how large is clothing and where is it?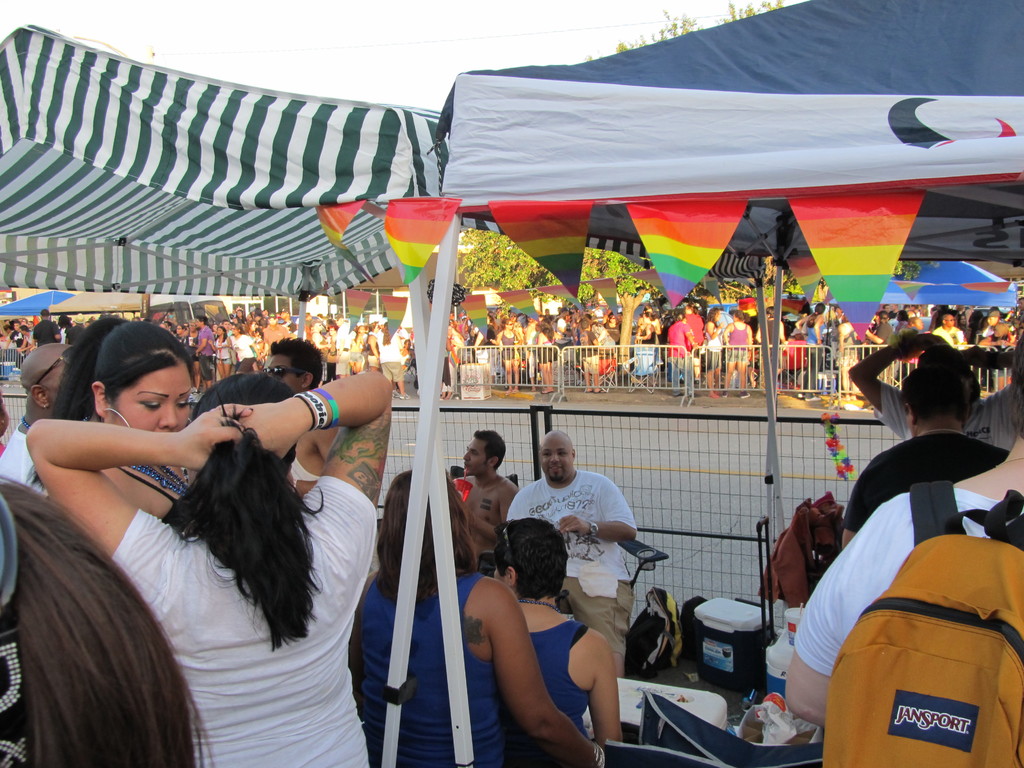
Bounding box: [360, 572, 505, 767].
